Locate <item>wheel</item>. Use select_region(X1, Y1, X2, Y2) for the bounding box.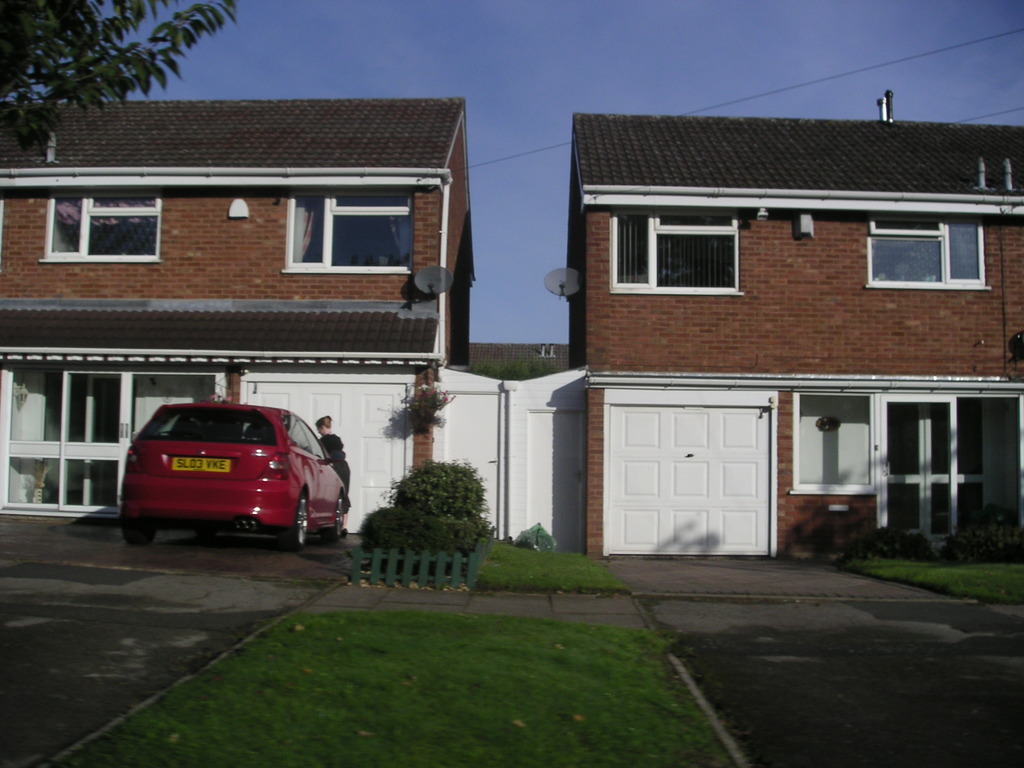
select_region(292, 495, 308, 556).
